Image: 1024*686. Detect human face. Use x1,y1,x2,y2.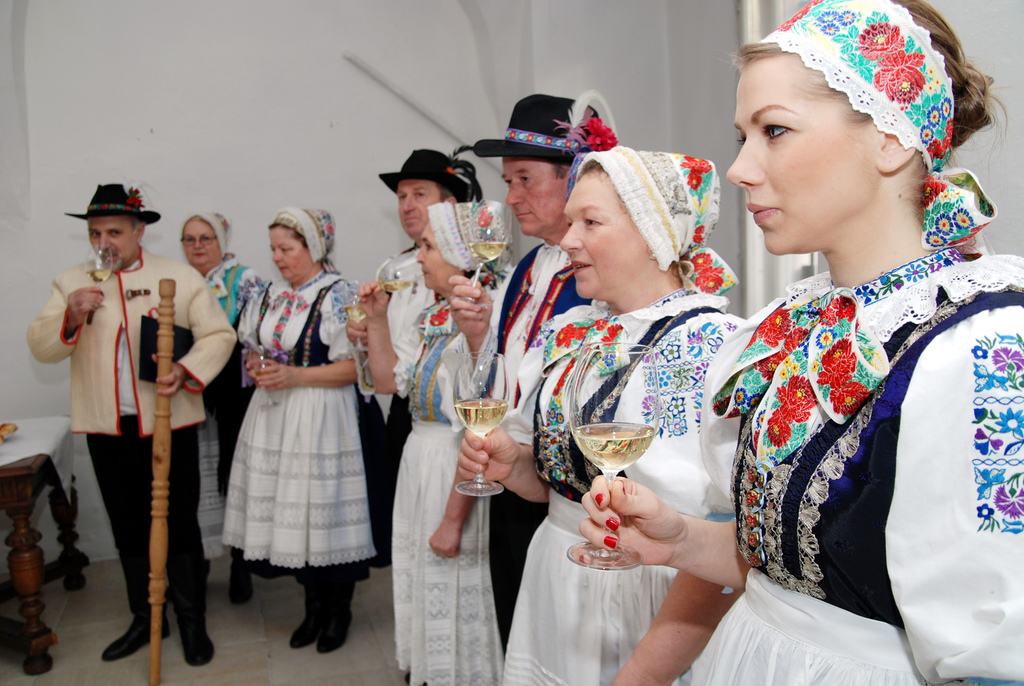
270,227,312,280.
